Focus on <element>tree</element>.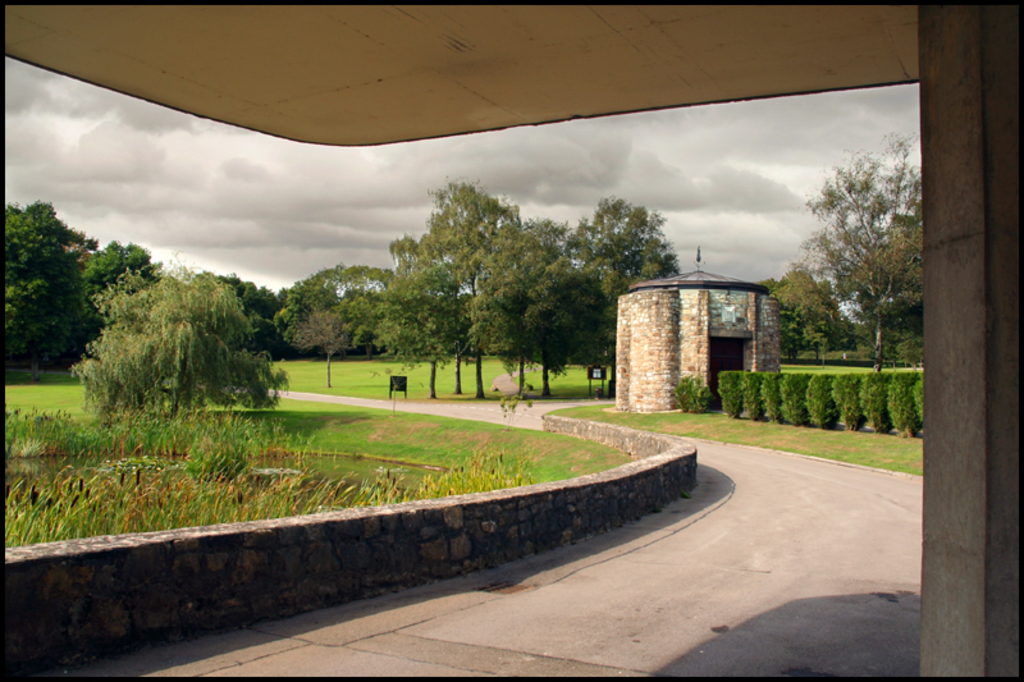
Focused at <bbox>468, 220, 623, 403</bbox>.
